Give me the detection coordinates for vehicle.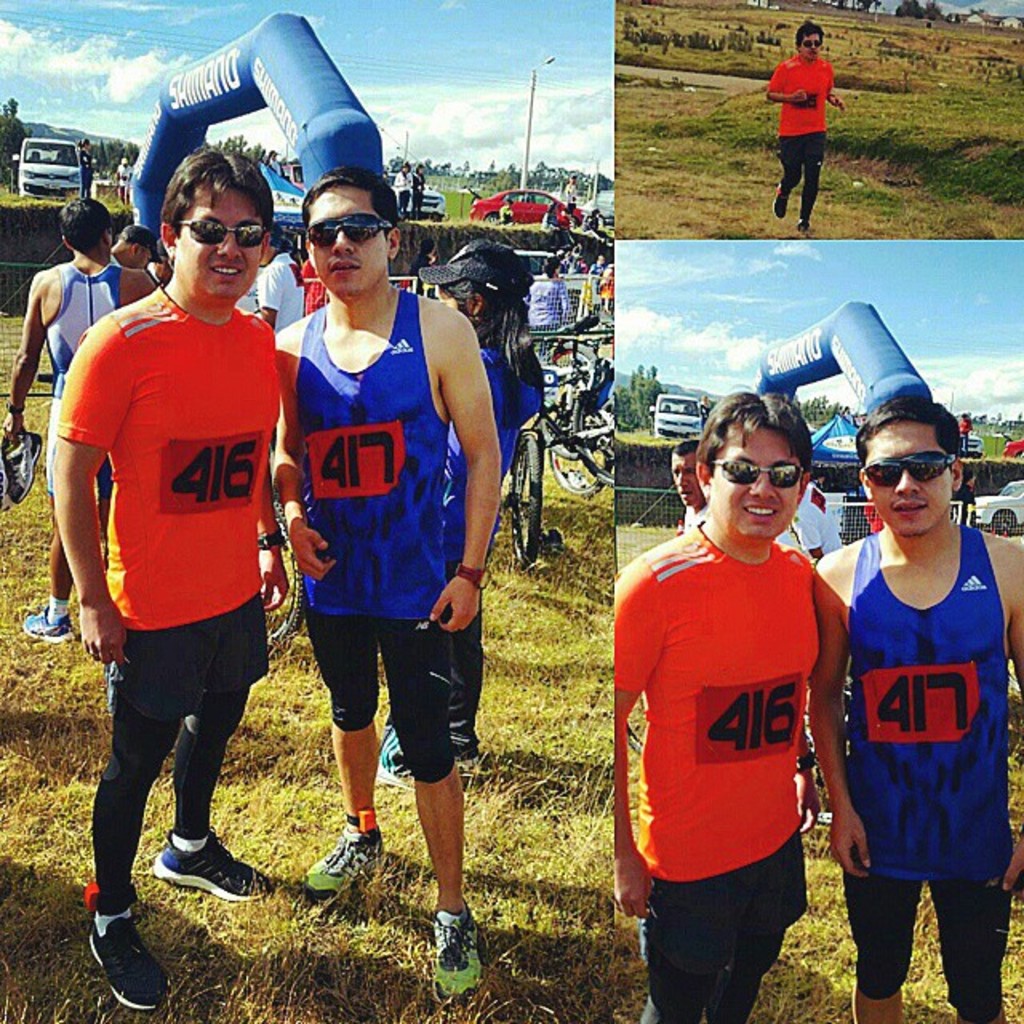
select_region(643, 389, 704, 434).
